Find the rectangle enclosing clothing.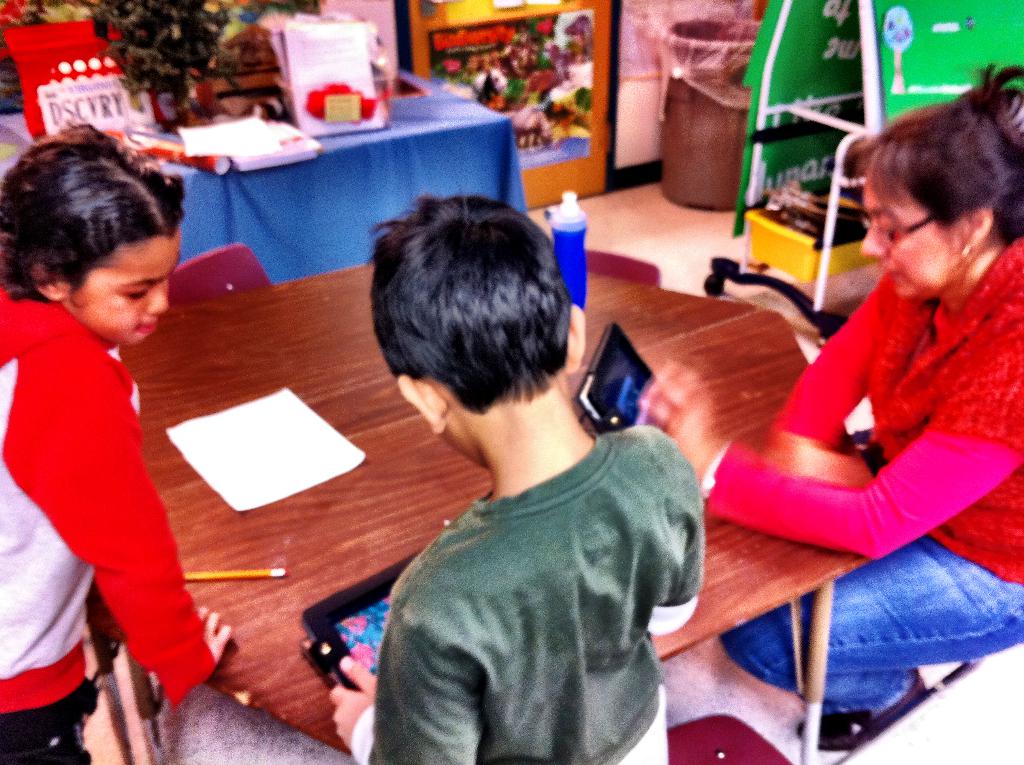
x1=351 y1=426 x2=710 y2=764.
